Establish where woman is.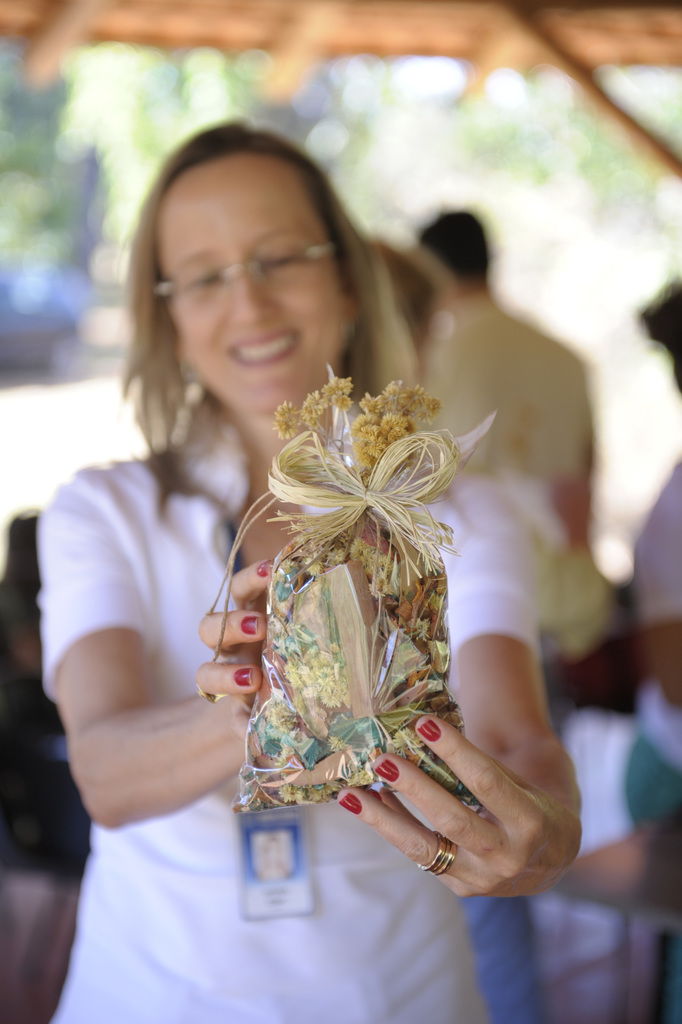
Established at 38:120:583:1023.
